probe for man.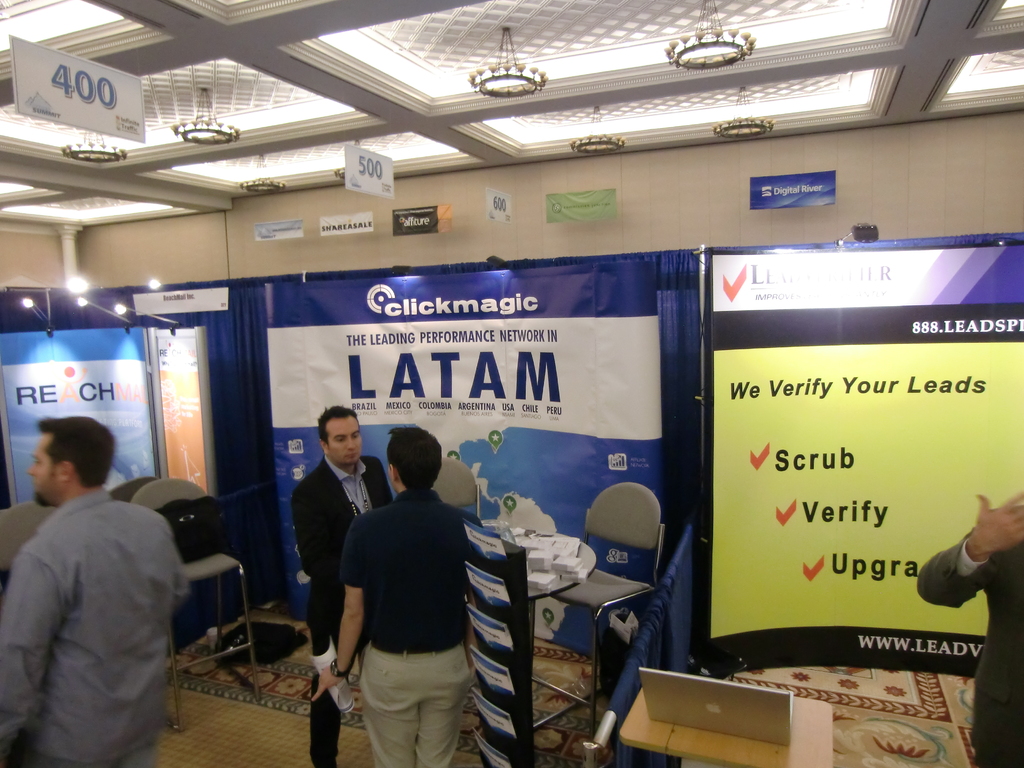
Probe result: BBox(915, 484, 1023, 765).
